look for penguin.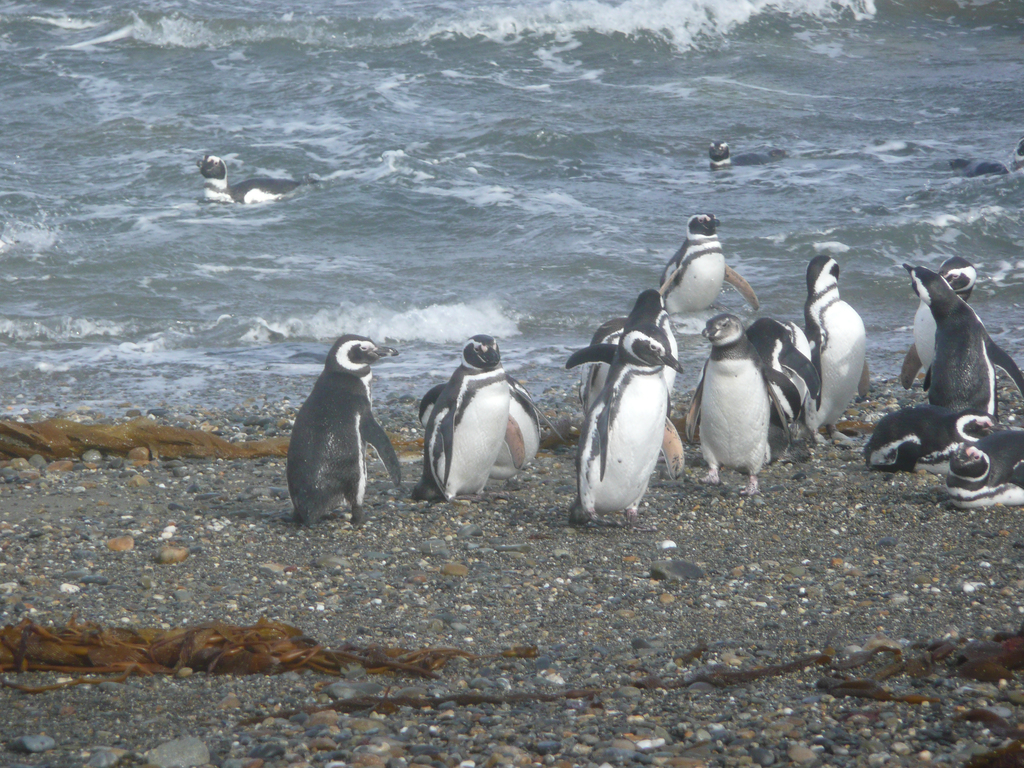
Found: bbox(657, 208, 755, 330).
